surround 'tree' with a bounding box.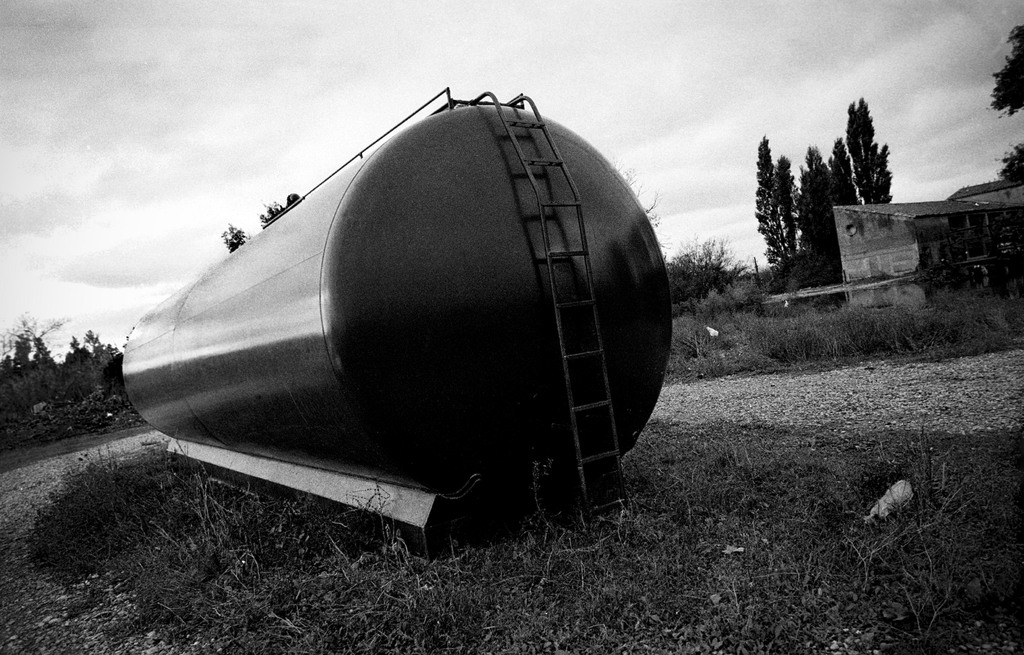
Rect(822, 133, 859, 251).
